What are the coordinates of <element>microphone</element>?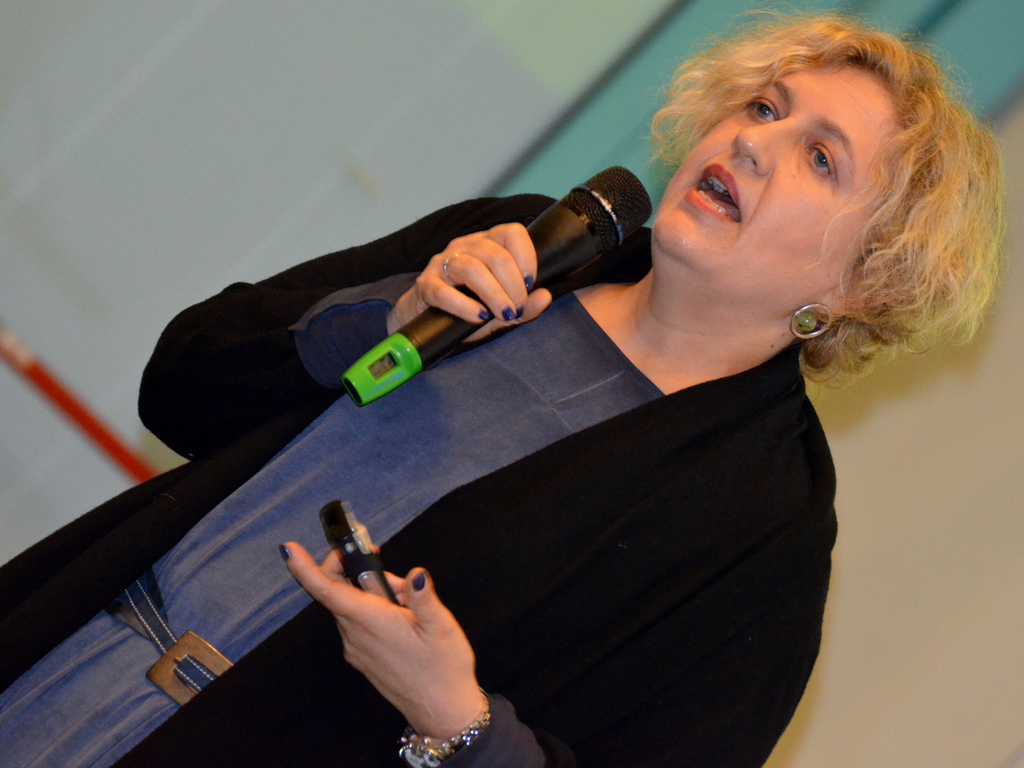
bbox=[337, 161, 655, 407].
